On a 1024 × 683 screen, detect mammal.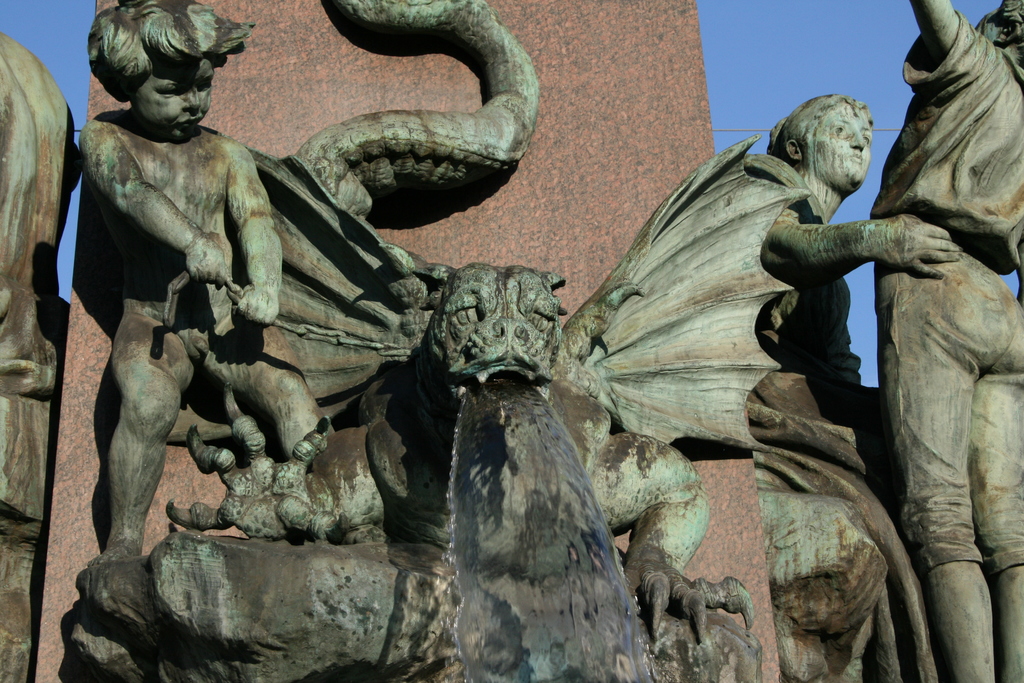
<box>868,0,1023,682</box>.
